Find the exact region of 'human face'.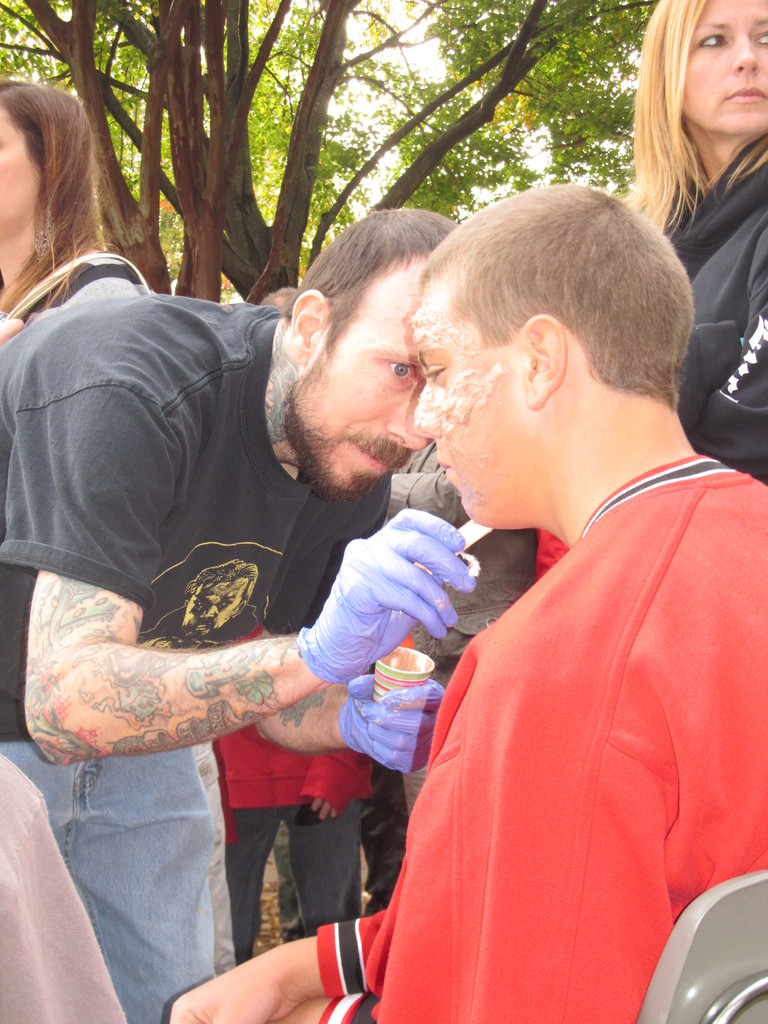
Exact region: 0 106 43 248.
